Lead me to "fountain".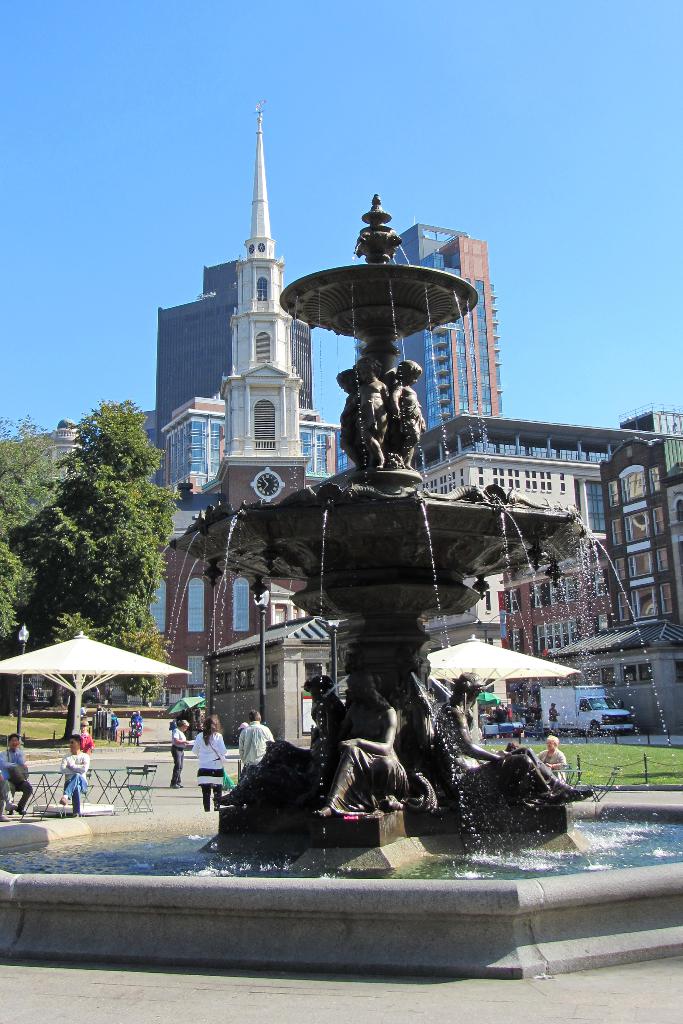
Lead to locate(89, 134, 644, 980).
